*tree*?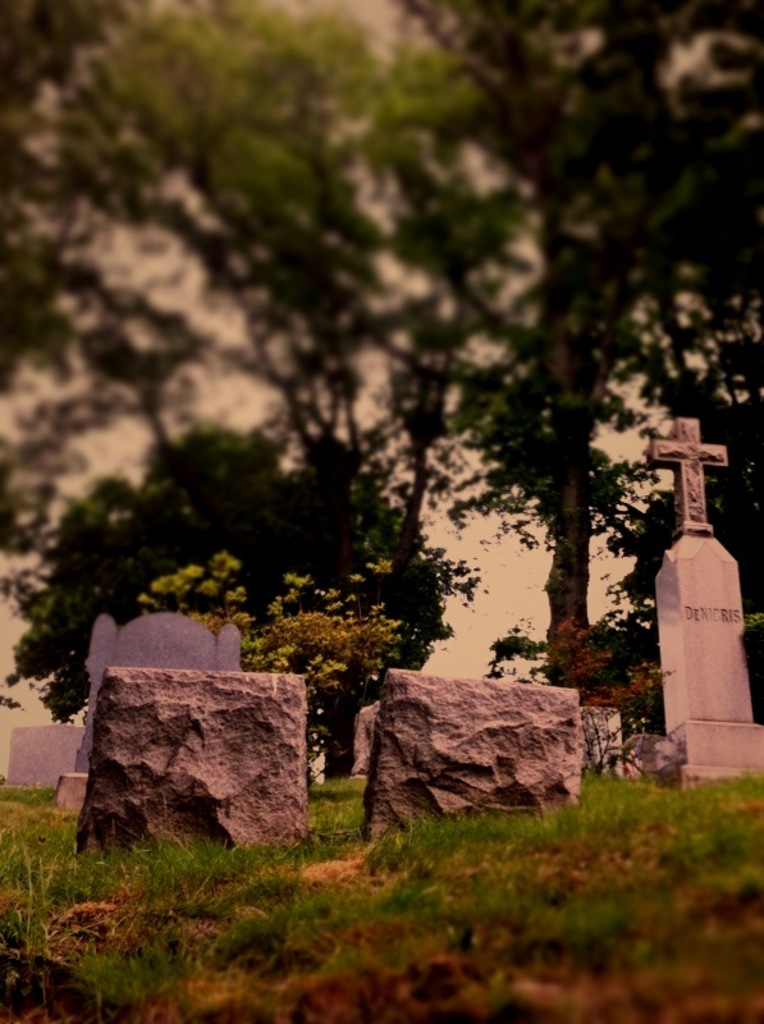
select_region(485, 614, 673, 781)
